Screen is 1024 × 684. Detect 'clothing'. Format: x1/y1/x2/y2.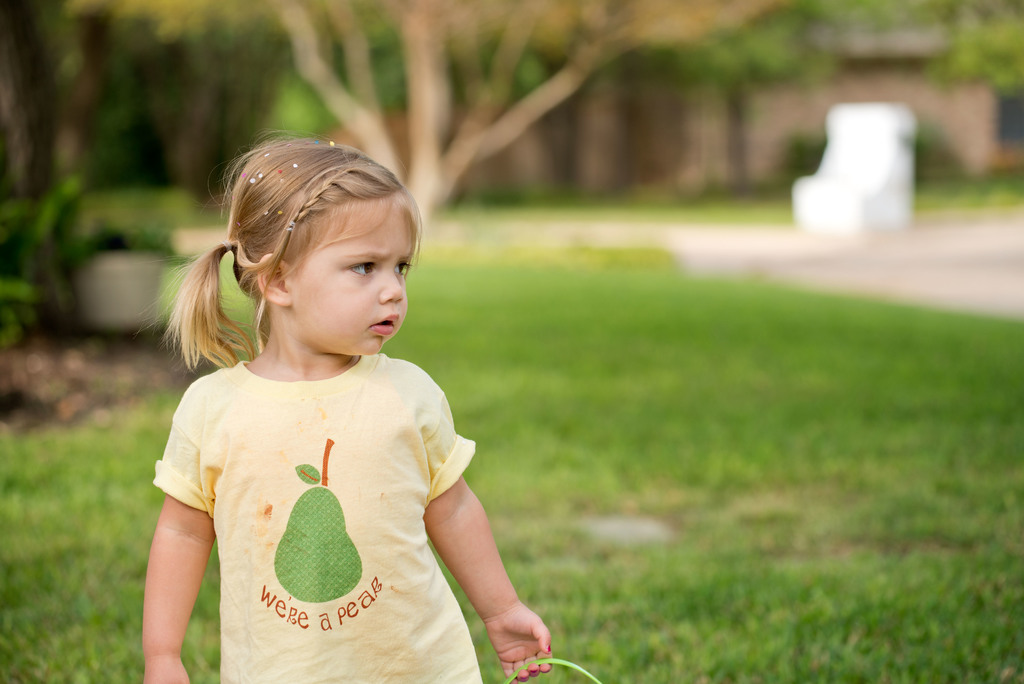
154/355/477/683.
